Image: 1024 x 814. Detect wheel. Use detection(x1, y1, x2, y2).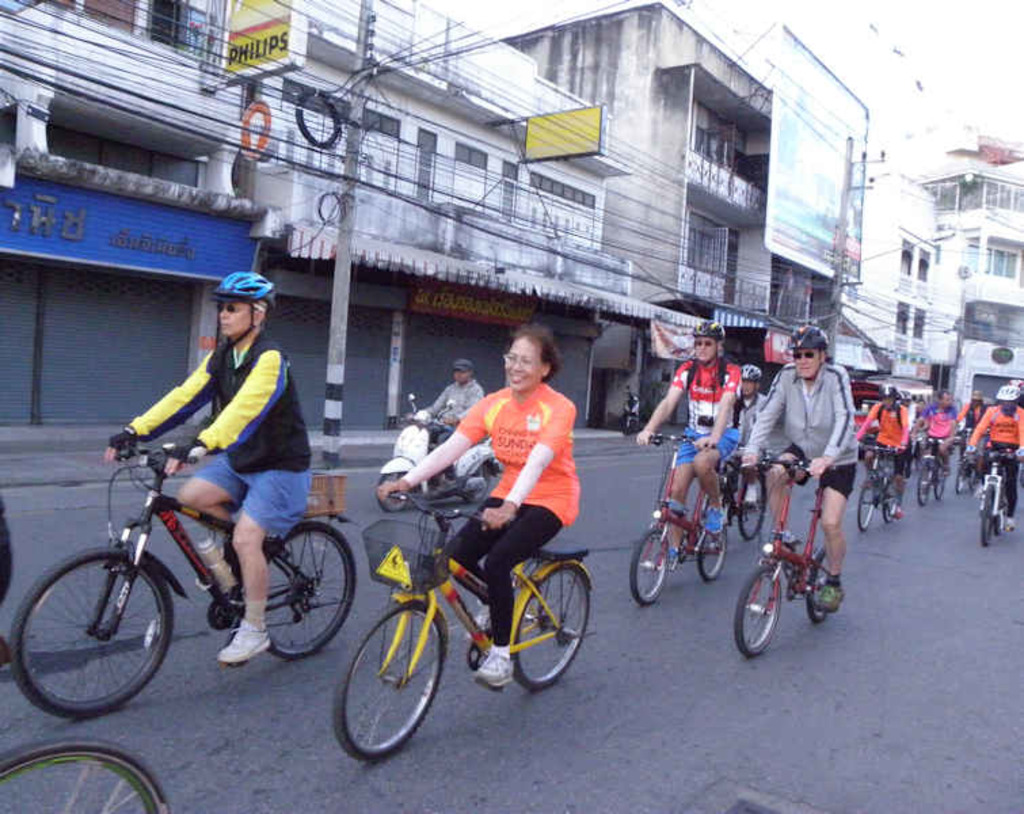
detection(732, 562, 780, 658).
